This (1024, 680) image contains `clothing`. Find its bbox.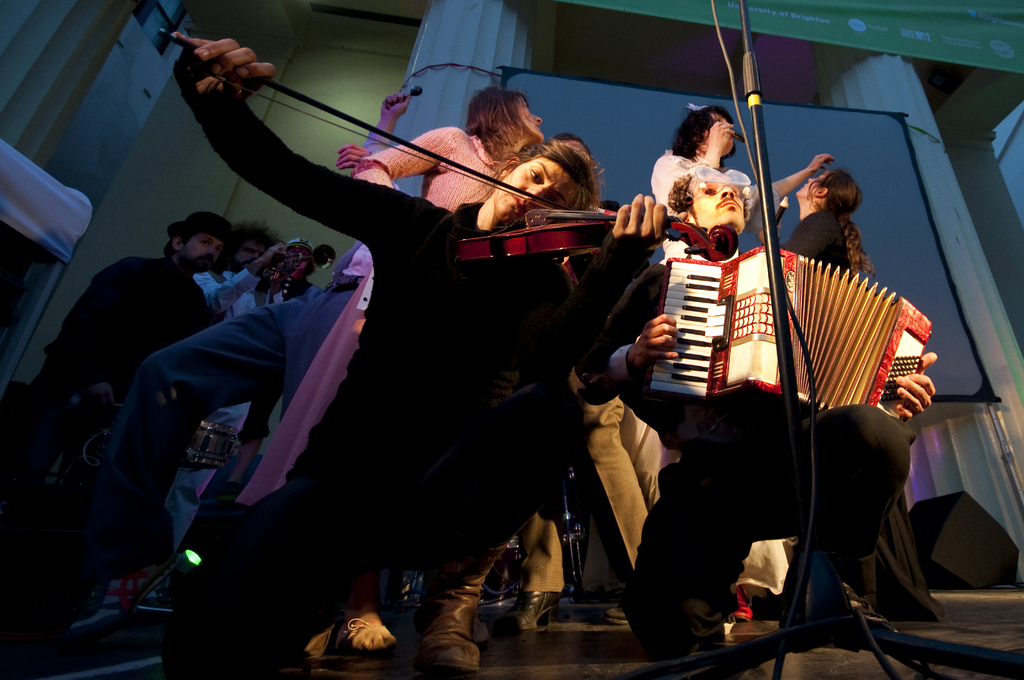
<box>570,238,918,645</box>.
